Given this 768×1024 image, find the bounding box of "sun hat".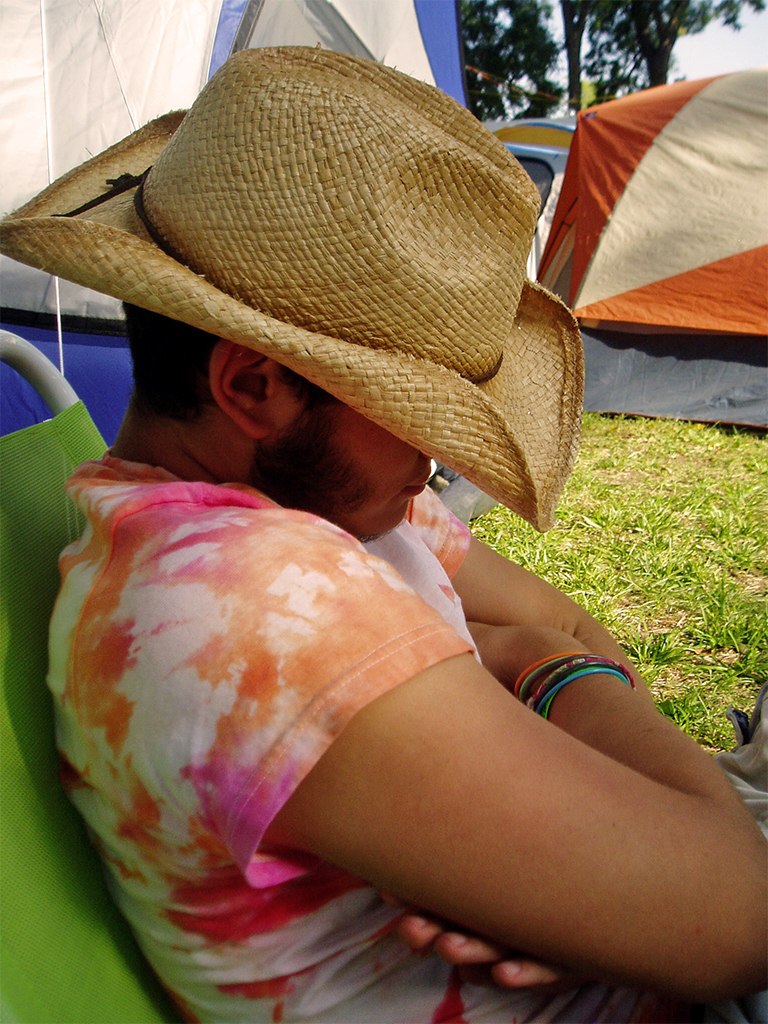
box(0, 43, 601, 545).
